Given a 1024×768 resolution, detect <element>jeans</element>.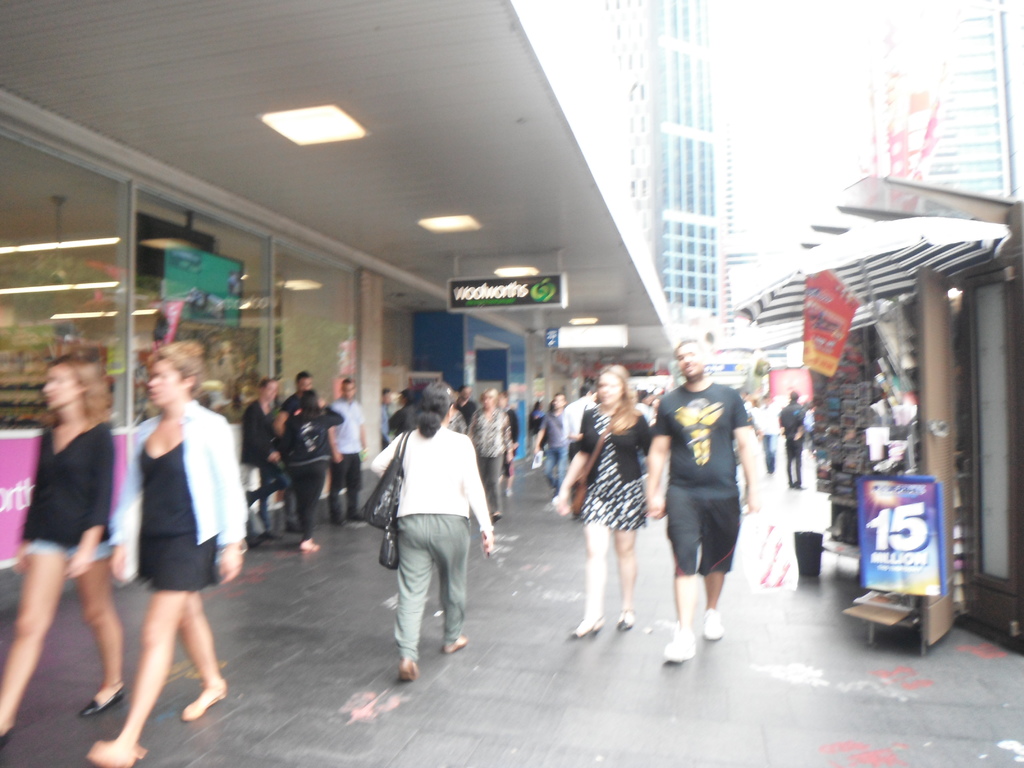
{"left": 653, "top": 484, "right": 742, "bottom": 584}.
